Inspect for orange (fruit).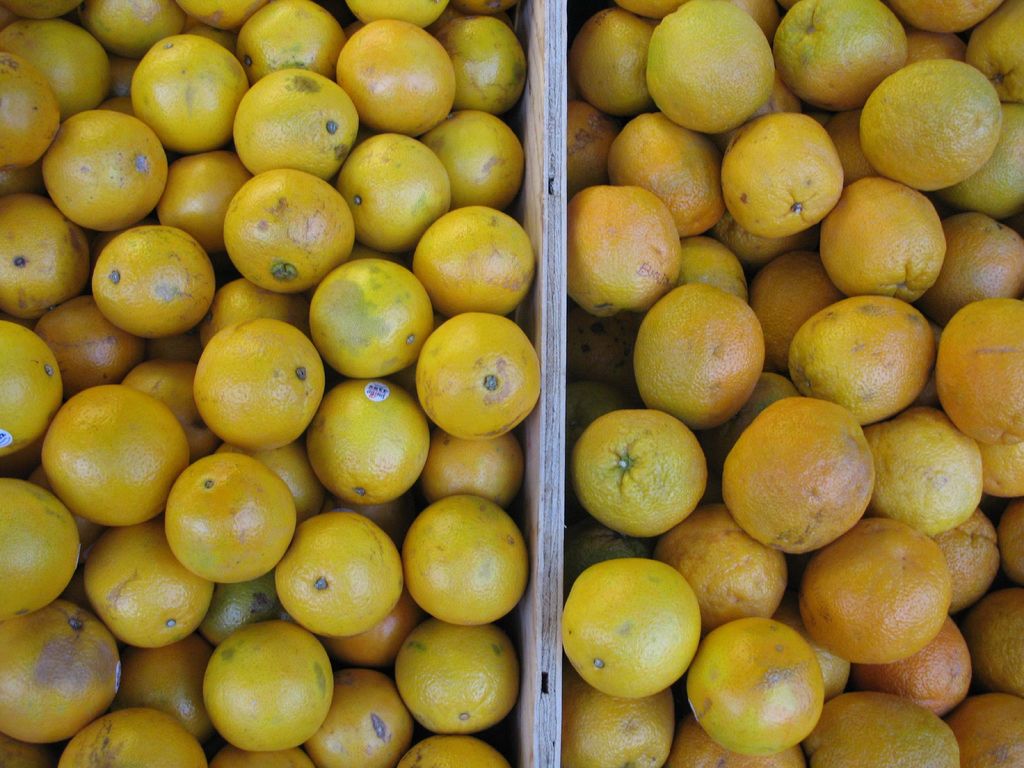
Inspection: rect(572, 13, 671, 120).
